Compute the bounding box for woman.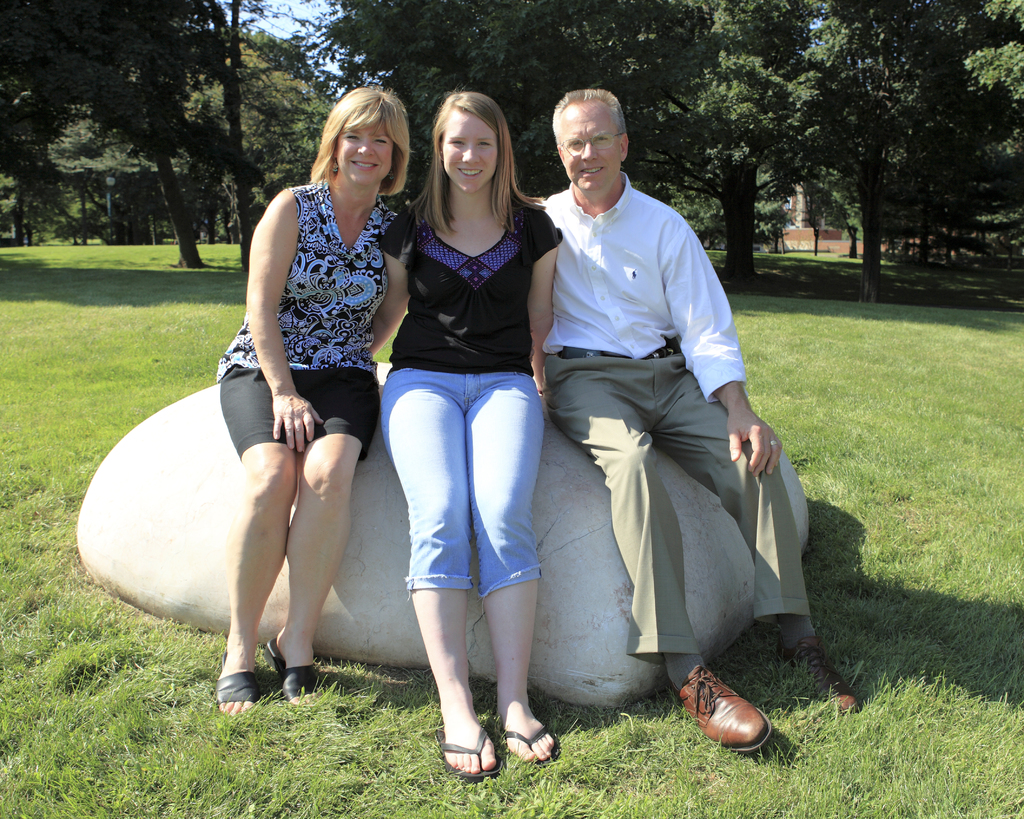
{"x1": 377, "y1": 88, "x2": 561, "y2": 777}.
